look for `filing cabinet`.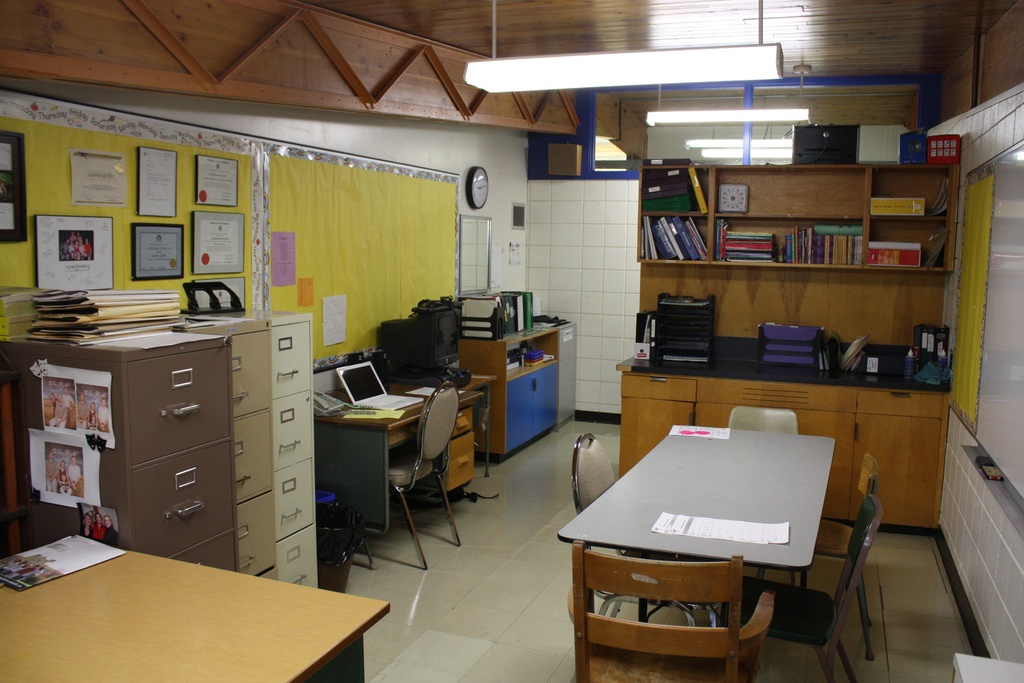
Found: x1=186 y1=306 x2=276 y2=582.
